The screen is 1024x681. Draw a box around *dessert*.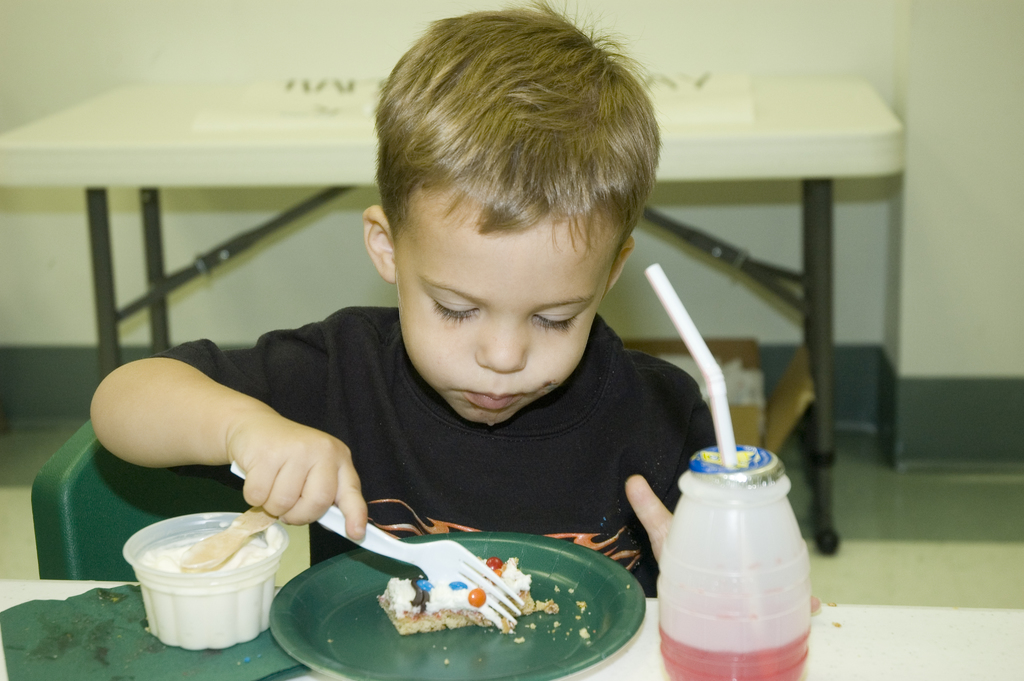
(376,559,546,635).
